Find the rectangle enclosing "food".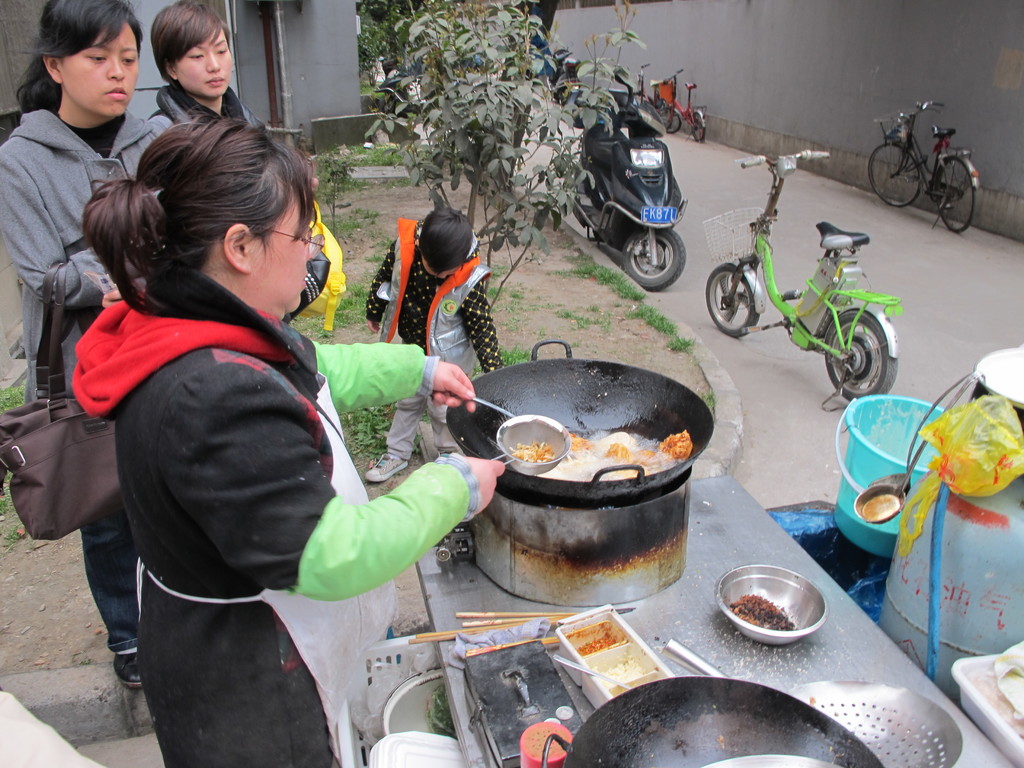
<box>565,625,622,660</box>.
